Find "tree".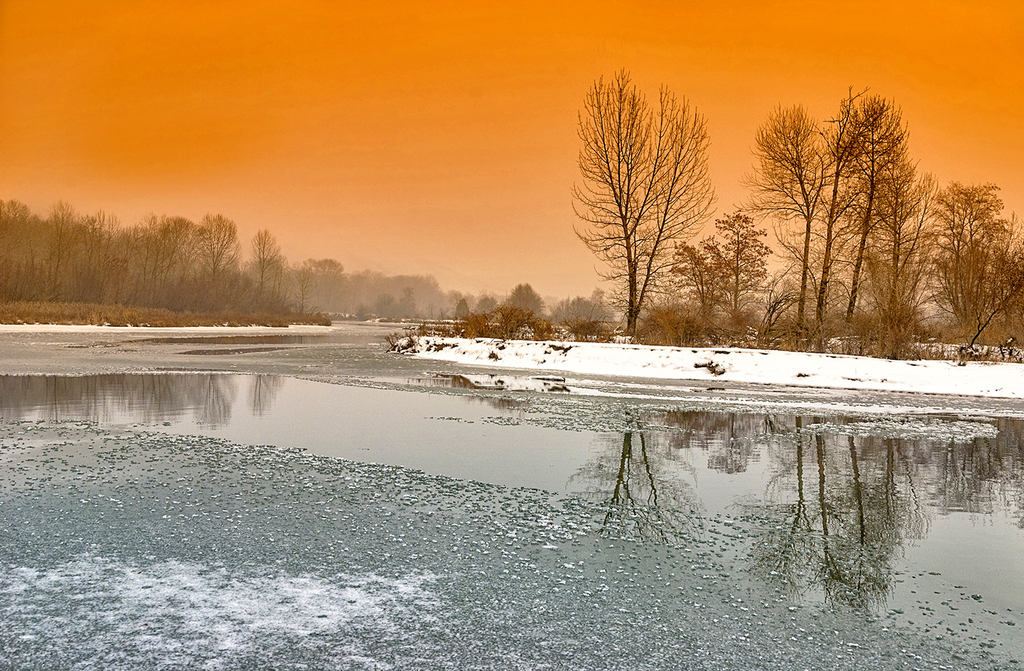
x1=474 y1=297 x2=504 y2=318.
